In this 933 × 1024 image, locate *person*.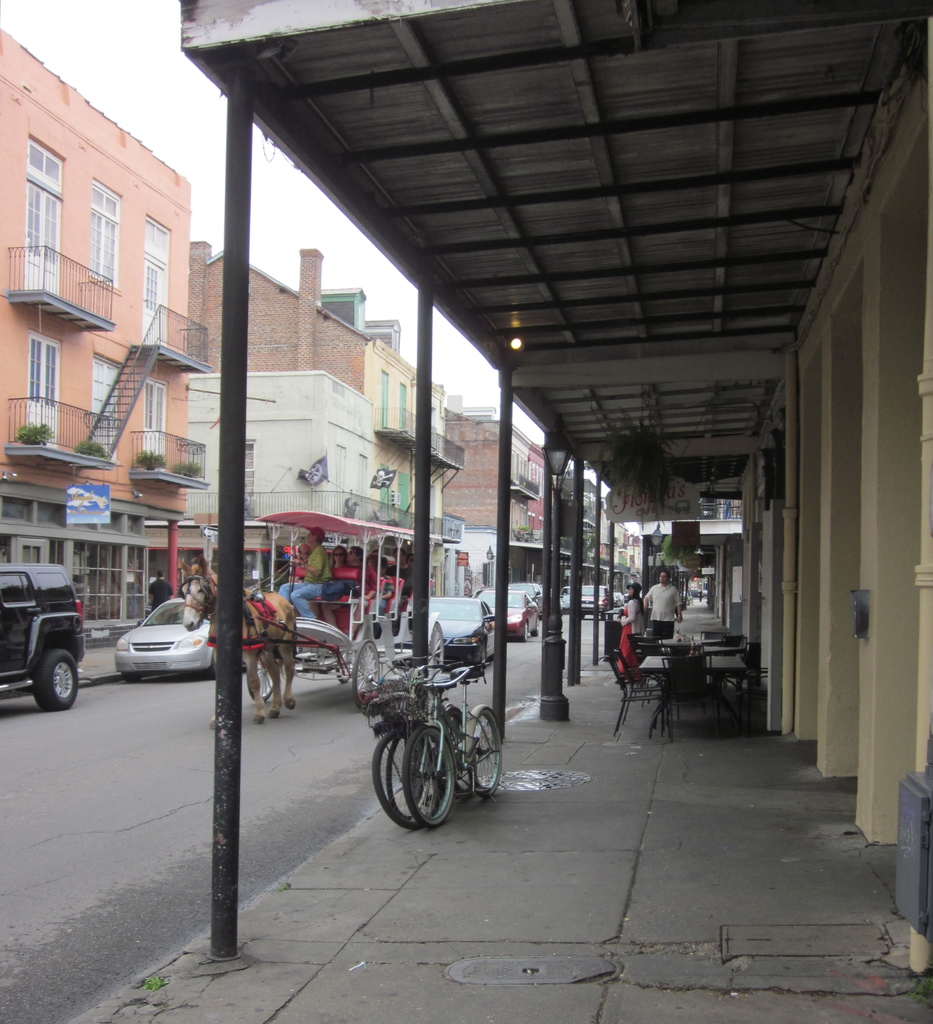
Bounding box: (x1=148, y1=567, x2=171, y2=612).
